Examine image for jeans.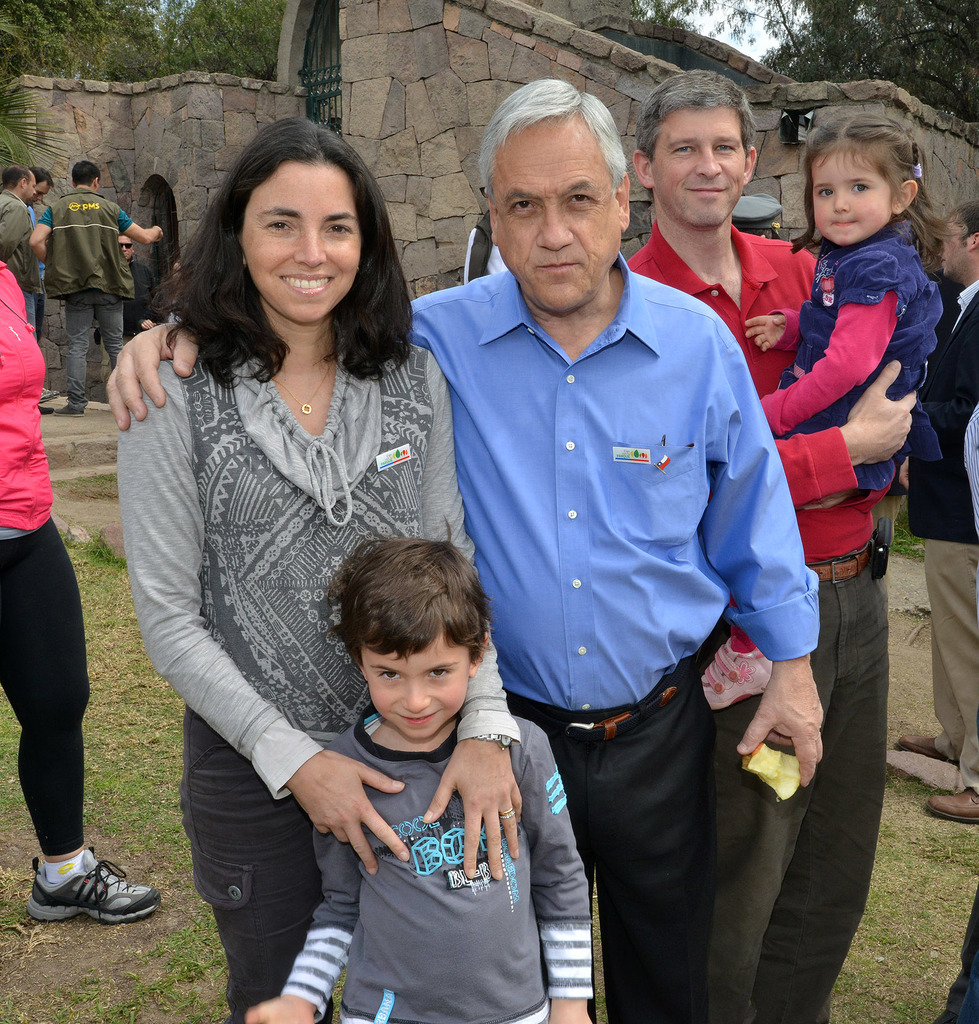
Examination result: (x1=7, y1=276, x2=51, y2=337).
